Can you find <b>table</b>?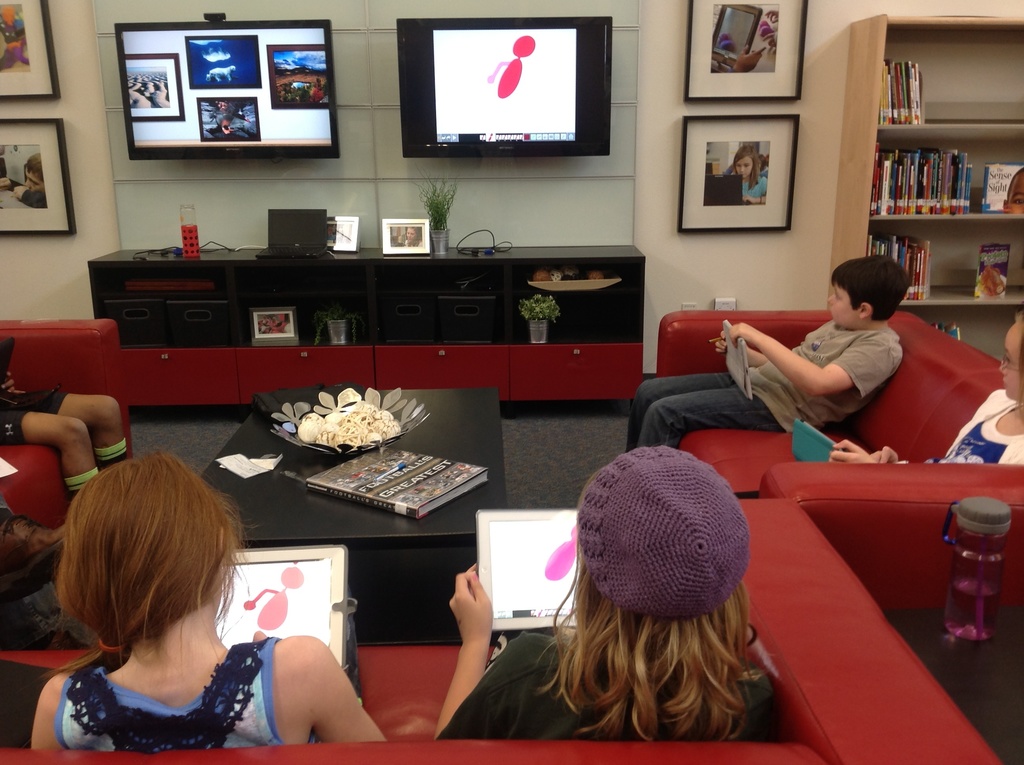
Yes, bounding box: x1=71, y1=393, x2=511, y2=698.
